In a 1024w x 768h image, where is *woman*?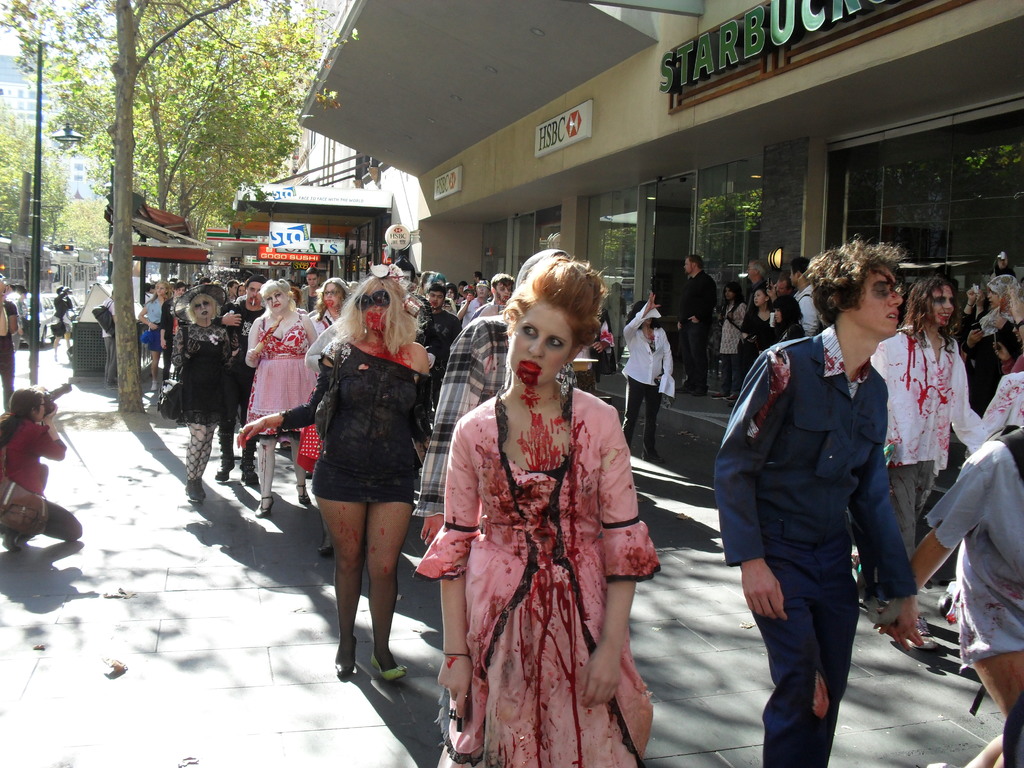
Rect(296, 276, 357, 343).
